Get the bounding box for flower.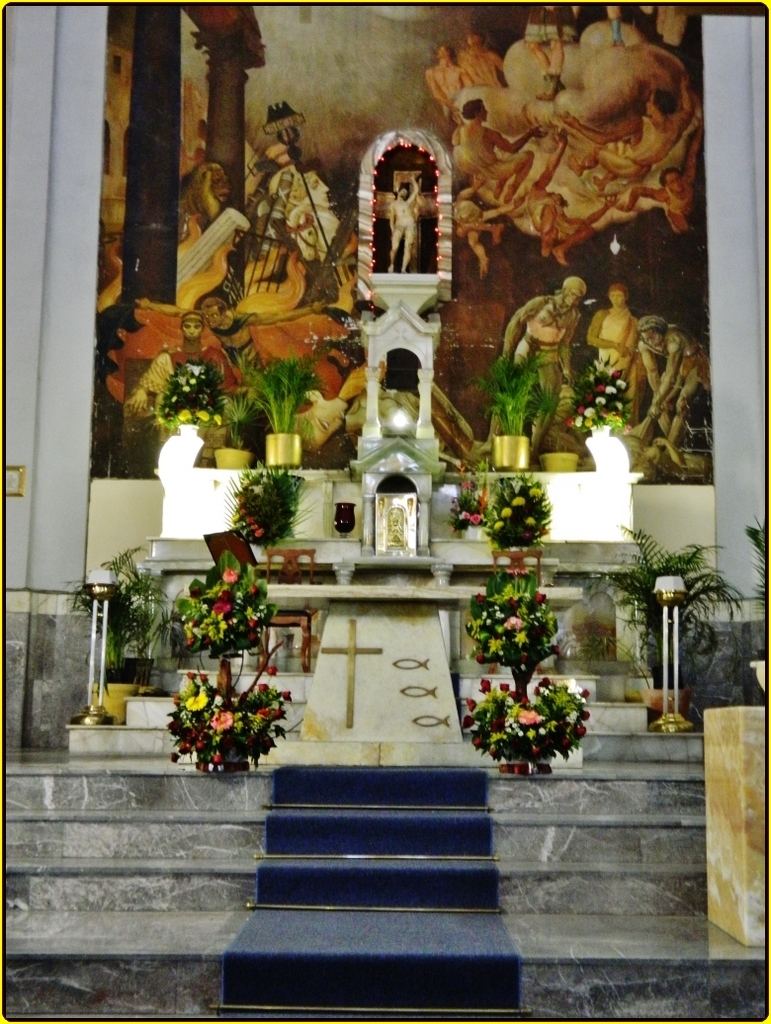
l=472, t=513, r=482, b=522.
